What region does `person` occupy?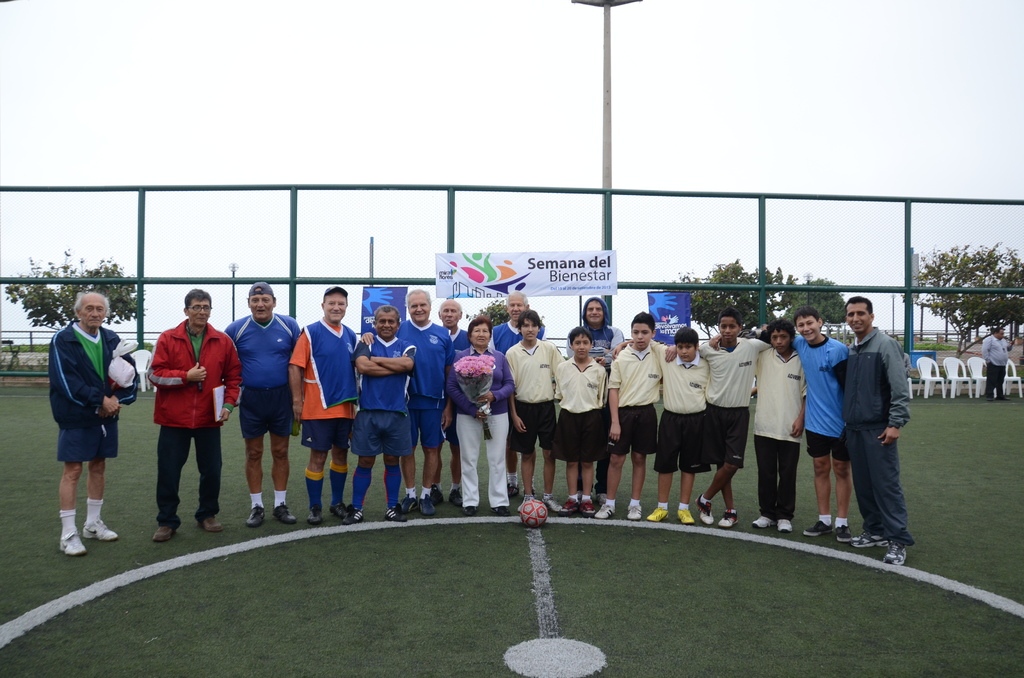
bbox=[981, 323, 1018, 401].
